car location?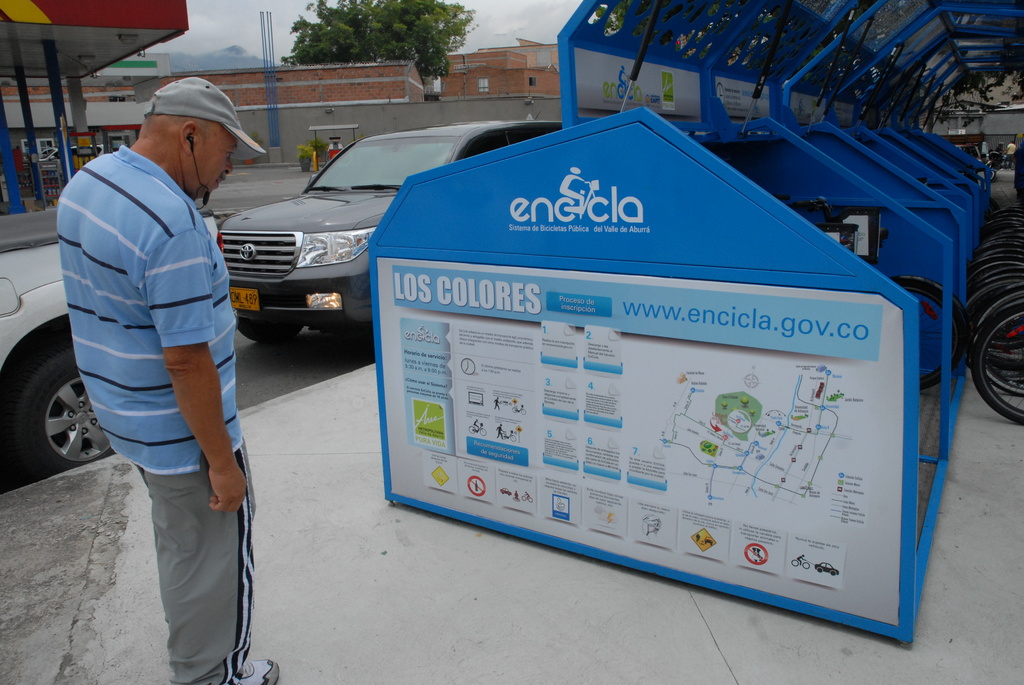
(left=0, top=216, right=117, bottom=482)
